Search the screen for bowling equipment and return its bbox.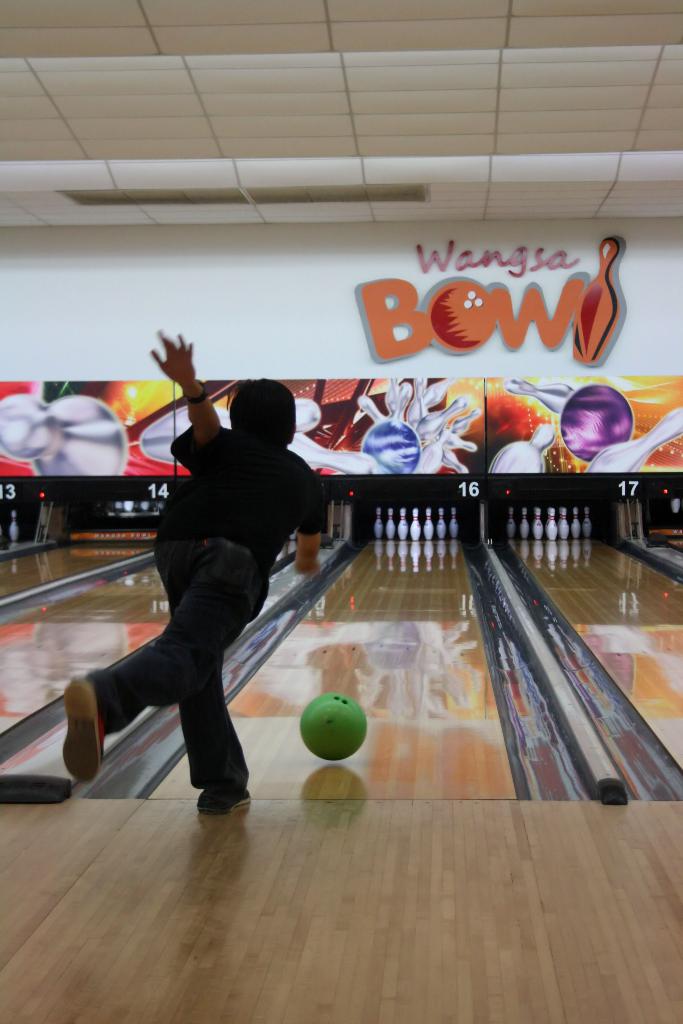
Found: bbox(573, 230, 623, 364).
